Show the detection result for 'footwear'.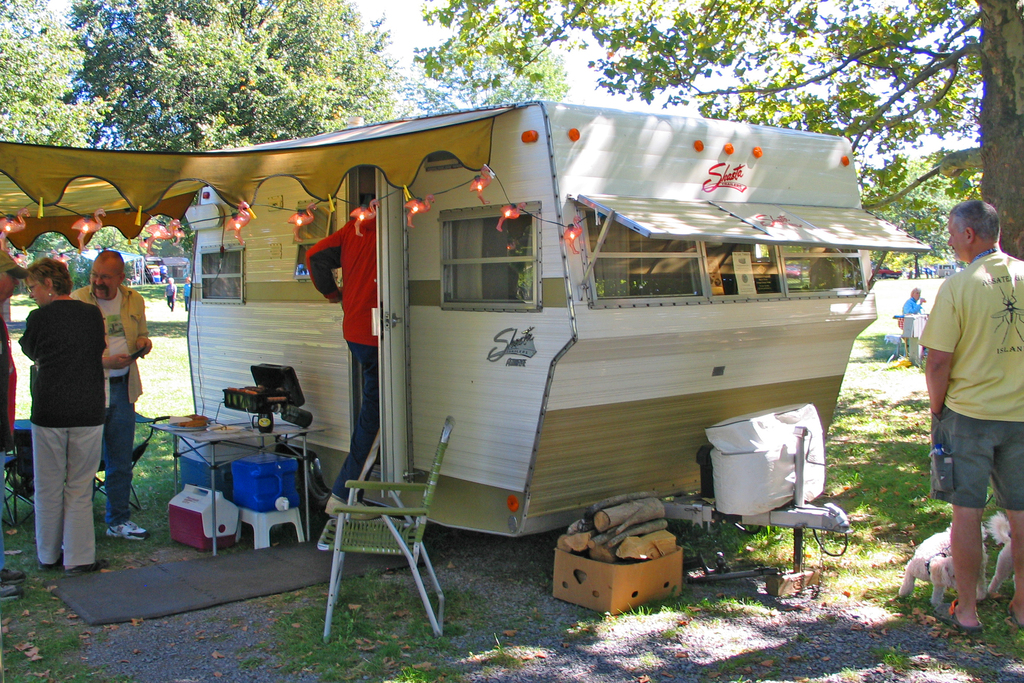
[x1=36, y1=549, x2=62, y2=573].
